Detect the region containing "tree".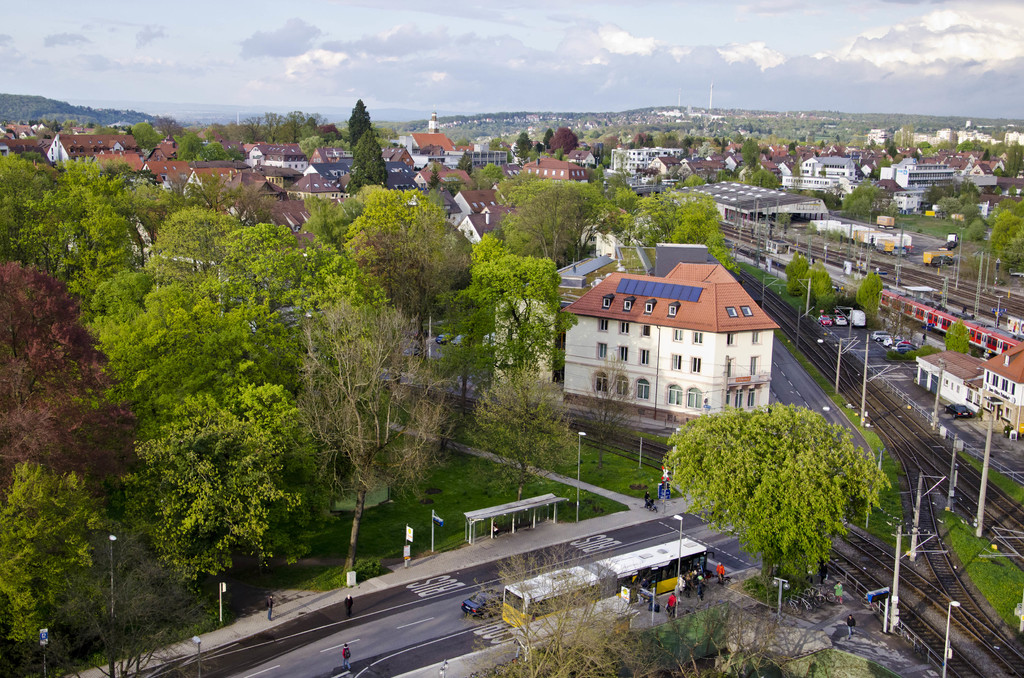
(351,95,373,140).
